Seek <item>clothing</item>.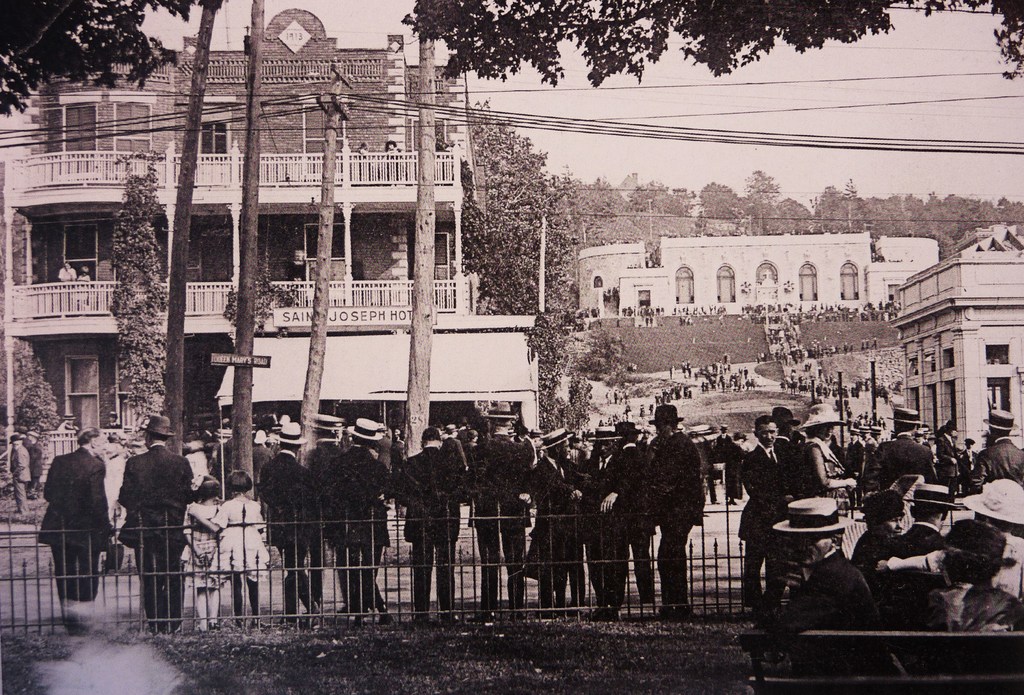
{"left": 179, "top": 504, "right": 228, "bottom": 588}.
